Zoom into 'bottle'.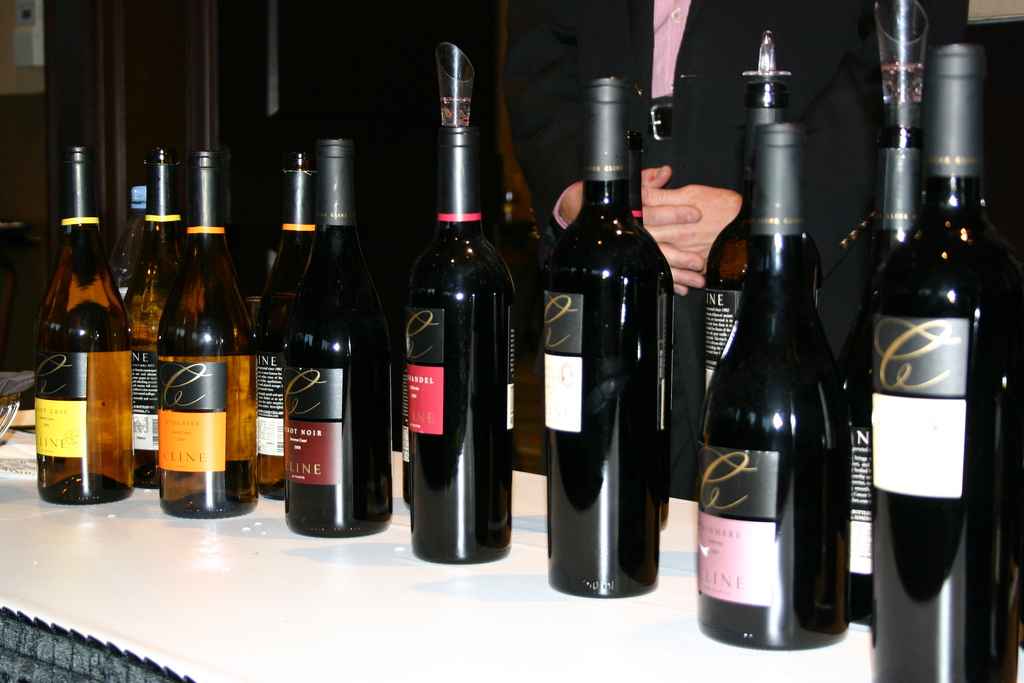
Zoom target: select_region(29, 147, 132, 509).
